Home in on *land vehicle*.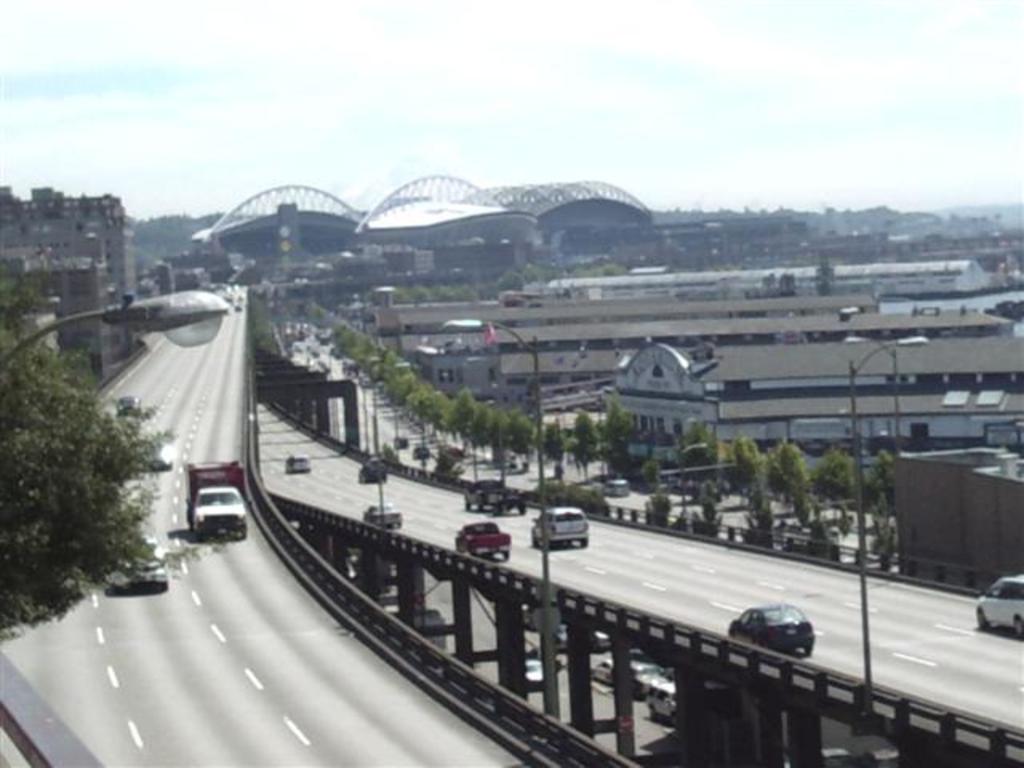
Homed in at 181, 456, 251, 544.
